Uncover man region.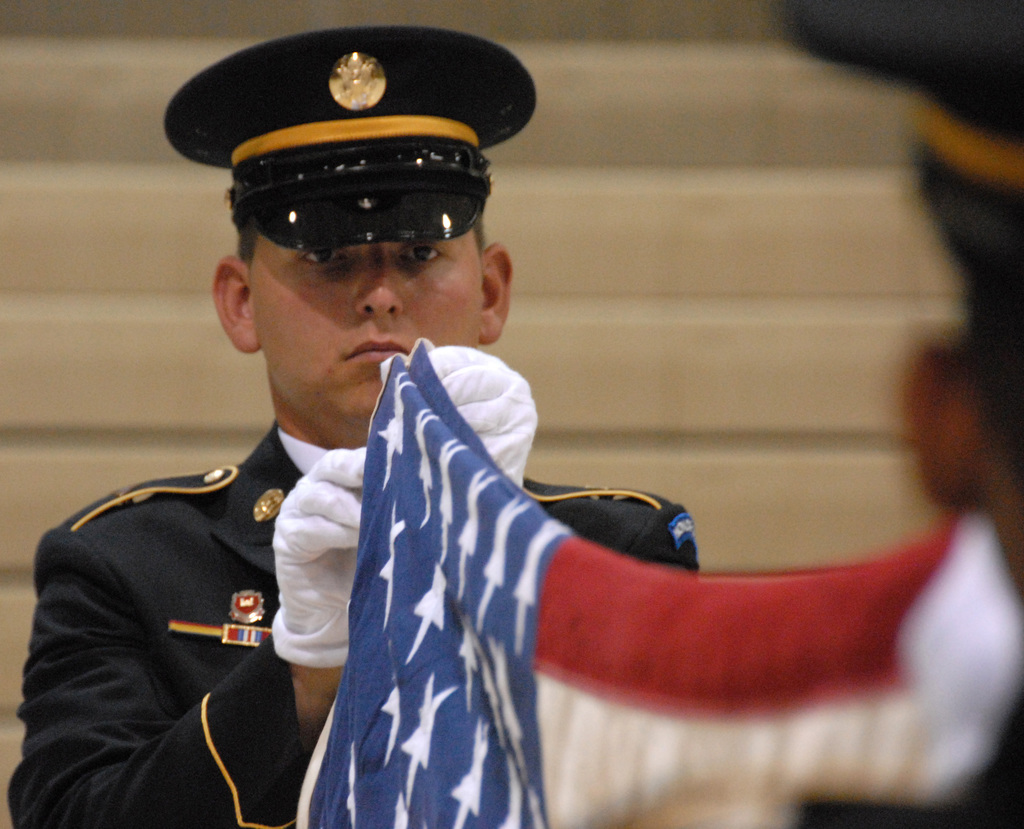
Uncovered: [55,81,783,821].
